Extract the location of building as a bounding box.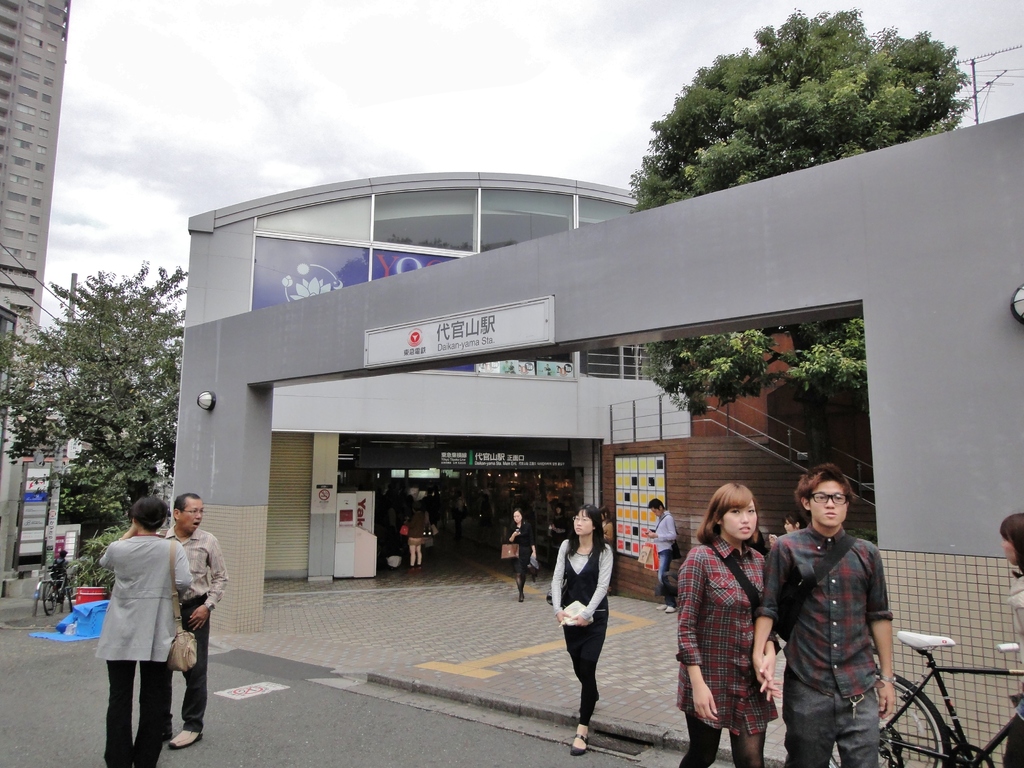
<bbox>0, 1, 71, 585</bbox>.
